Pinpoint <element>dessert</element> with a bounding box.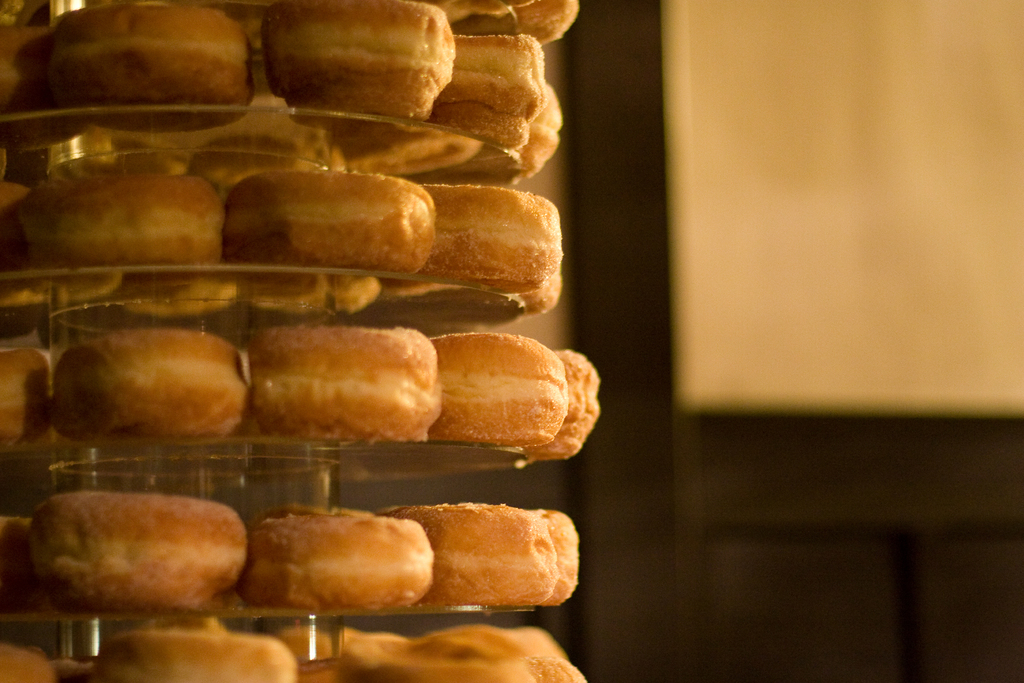
{"x1": 47, "y1": 325, "x2": 251, "y2": 440}.
